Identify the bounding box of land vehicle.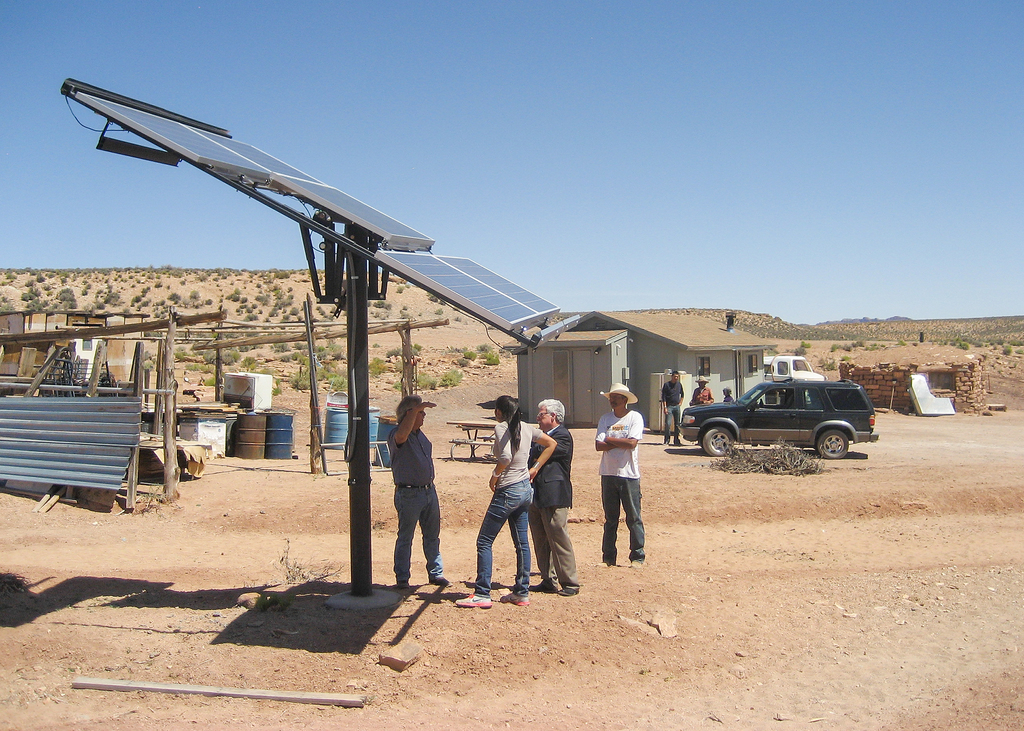
[left=686, top=363, right=897, bottom=473].
